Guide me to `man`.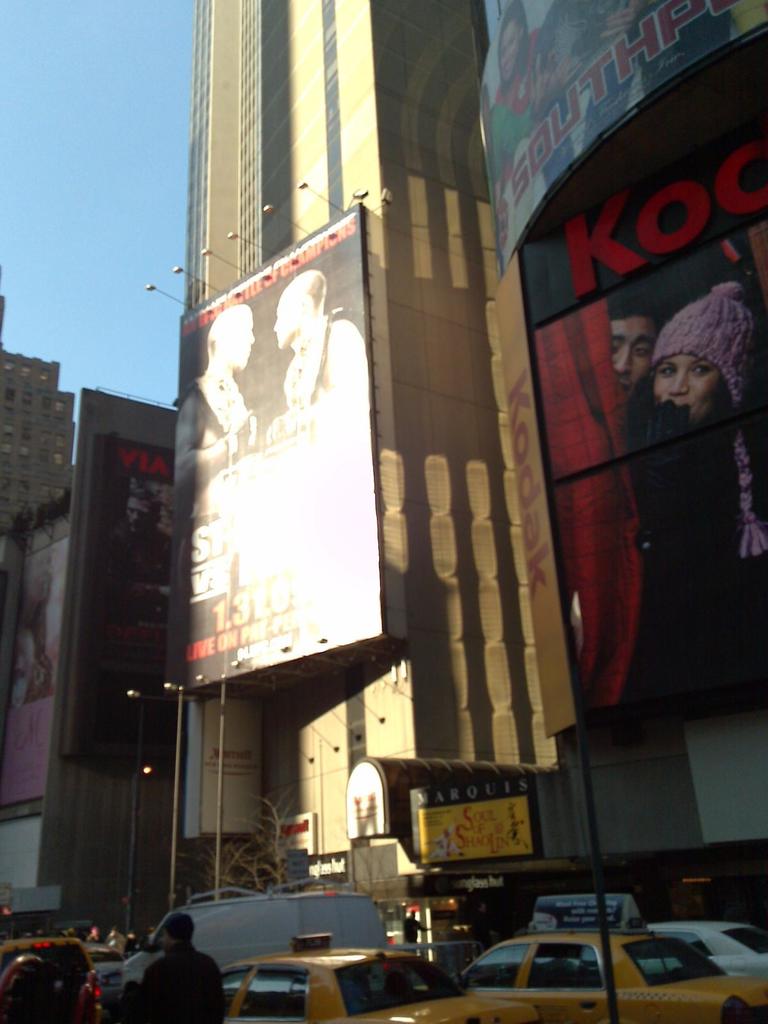
Guidance: bbox(272, 268, 368, 442).
